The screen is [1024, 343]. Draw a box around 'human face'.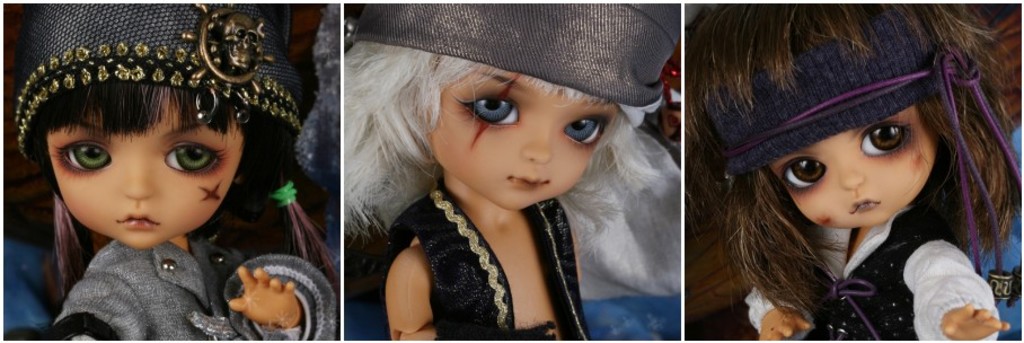
pyautogui.locateOnScreen(45, 88, 242, 248).
